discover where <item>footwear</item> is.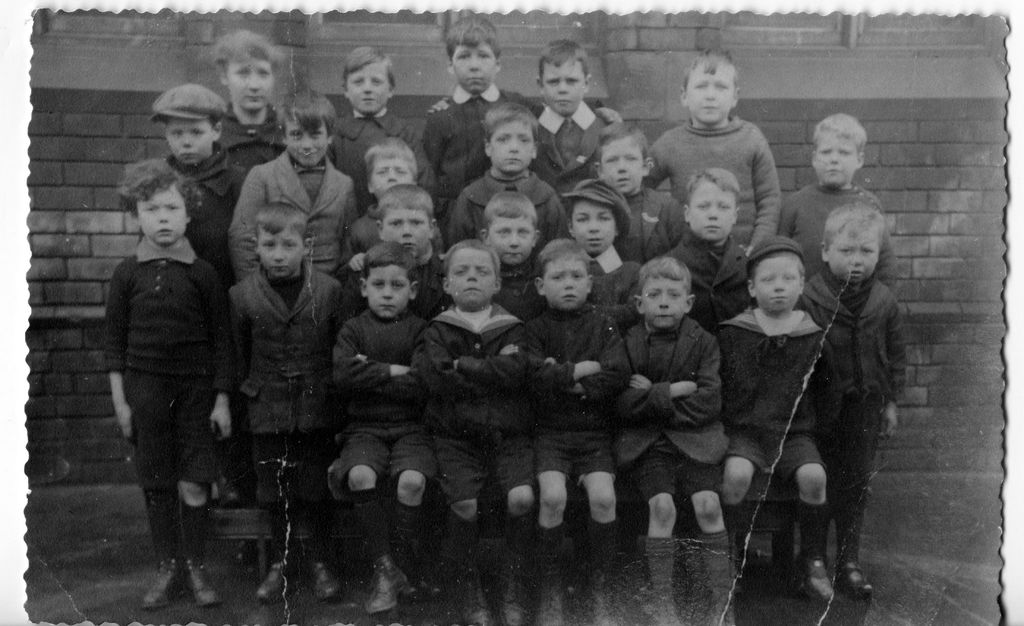
Discovered at box=[648, 601, 680, 625].
